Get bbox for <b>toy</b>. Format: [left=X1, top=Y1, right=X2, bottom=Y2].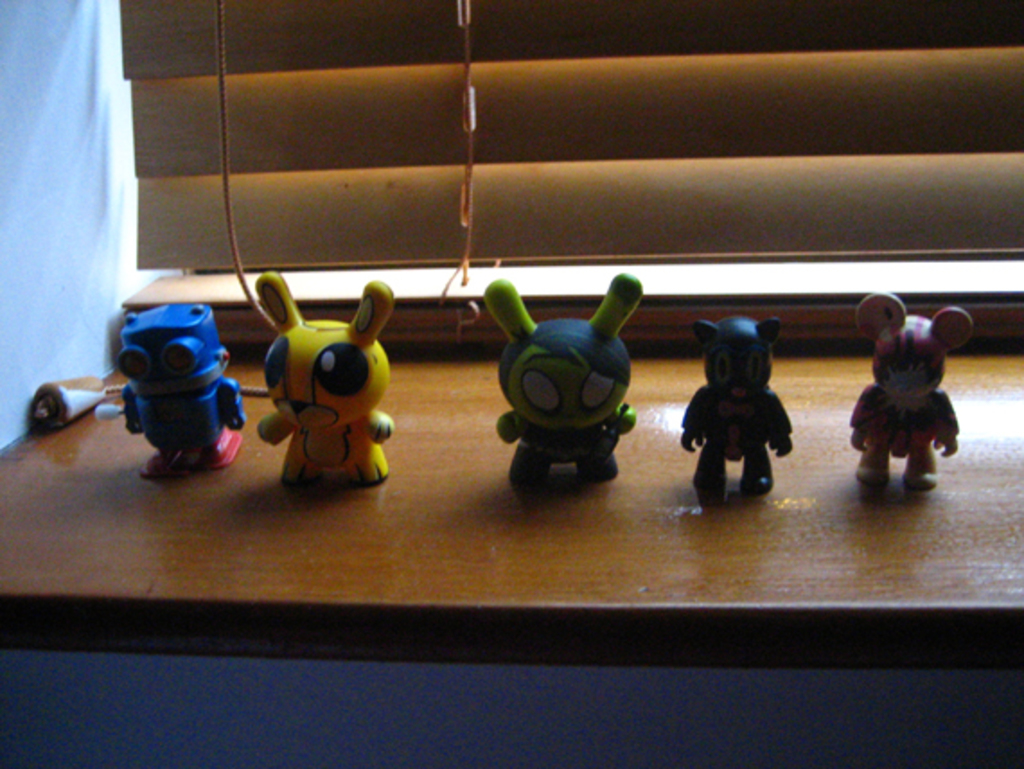
[left=681, top=318, right=794, bottom=508].
